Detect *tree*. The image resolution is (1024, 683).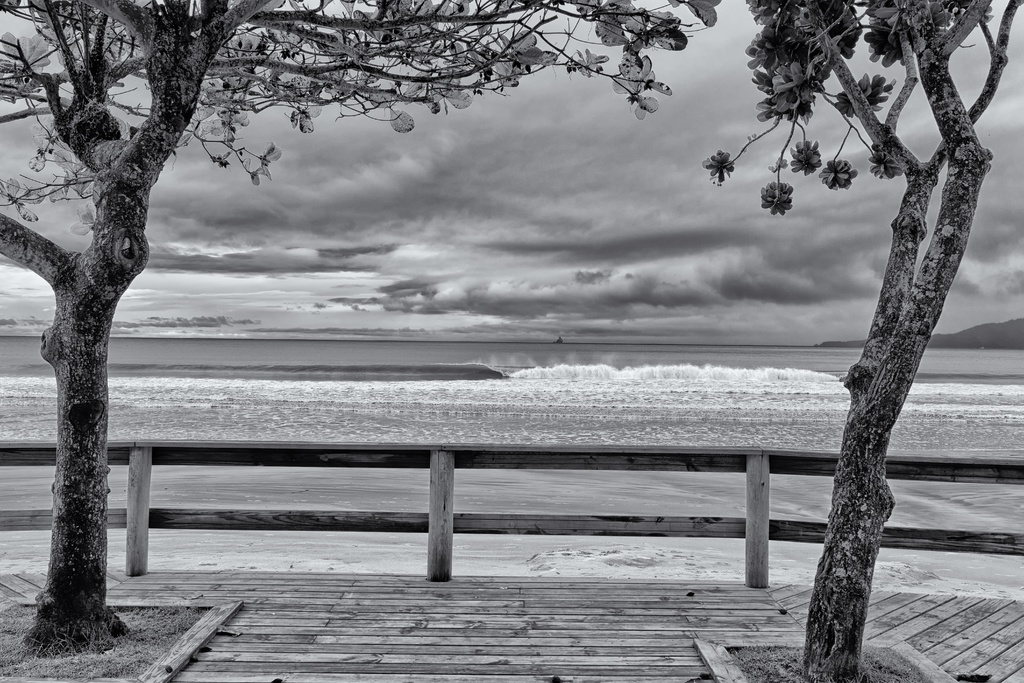
x1=0, y1=0, x2=717, y2=664.
